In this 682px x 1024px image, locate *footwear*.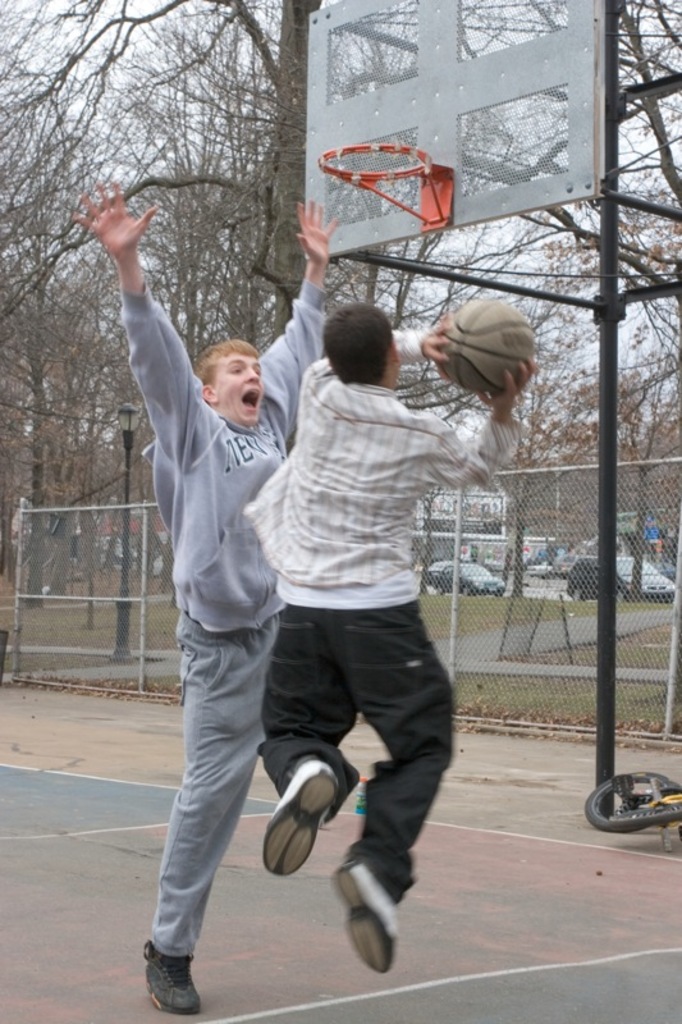
Bounding box: rect(265, 755, 337, 881).
